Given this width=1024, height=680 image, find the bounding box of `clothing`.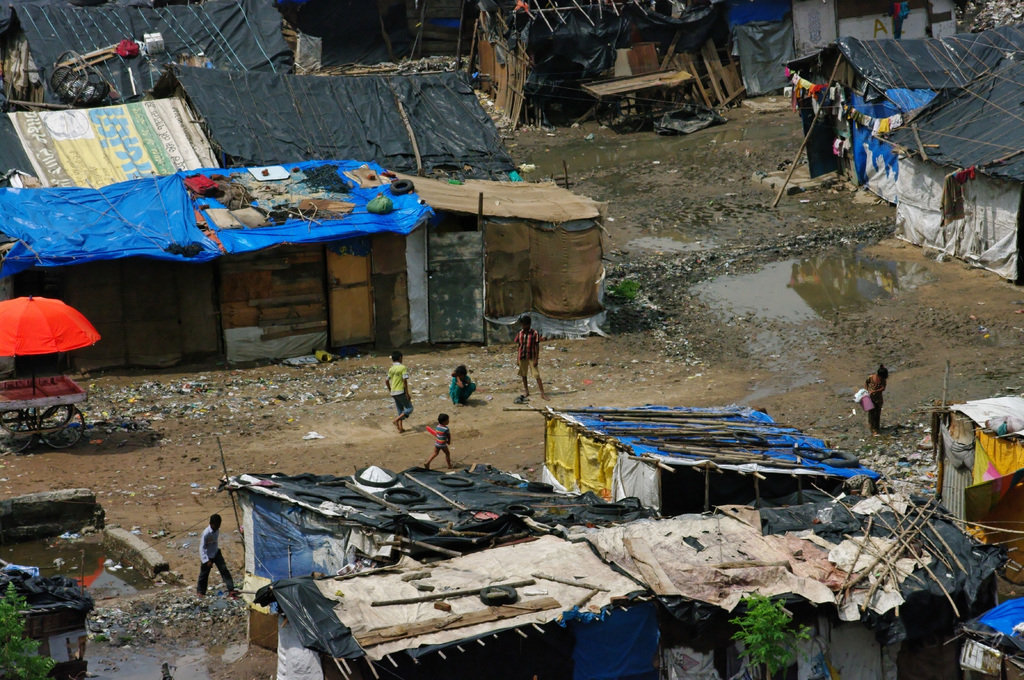
Rect(448, 378, 473, 402).
